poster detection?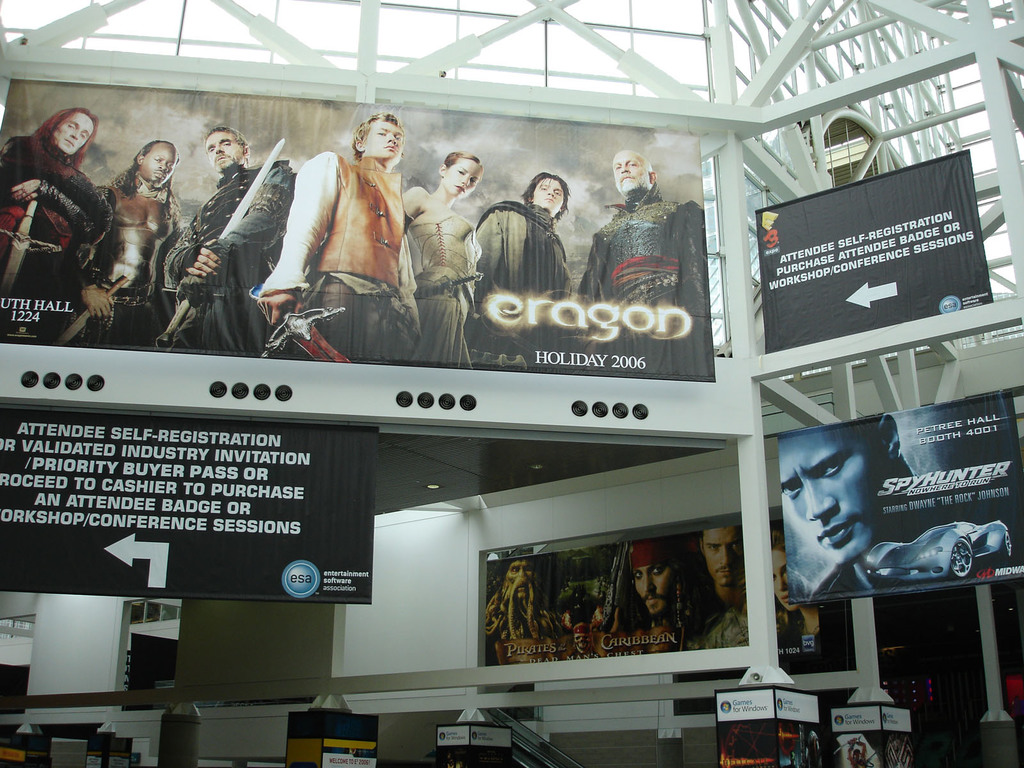
{"x1": 717, "y1": 691, "x2": 825, "y2": 767}
